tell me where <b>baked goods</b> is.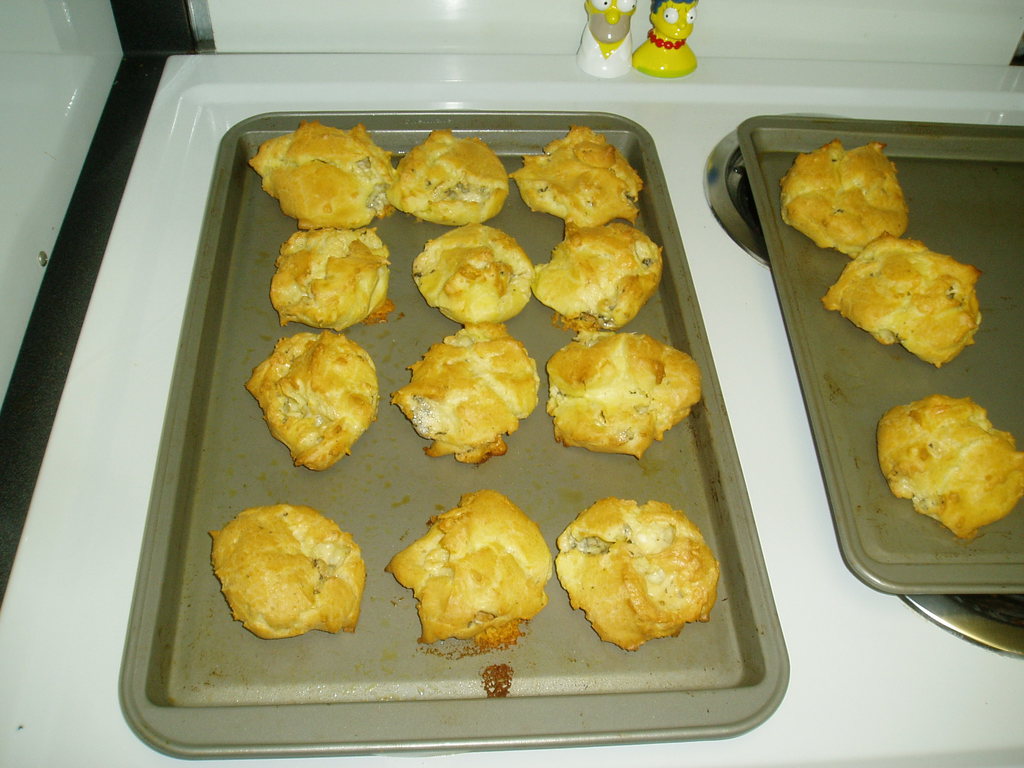
<b>baked goods</b> is at pyautogui.locateOnScreen(552, 495, 723, 652).
